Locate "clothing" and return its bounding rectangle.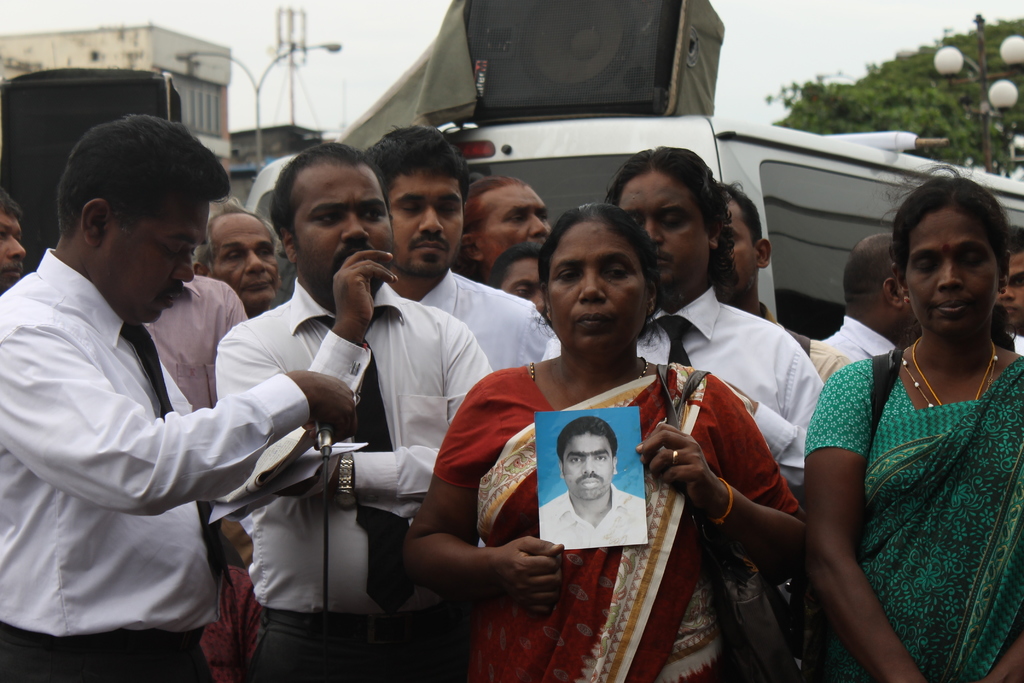
626,281,831,498.
